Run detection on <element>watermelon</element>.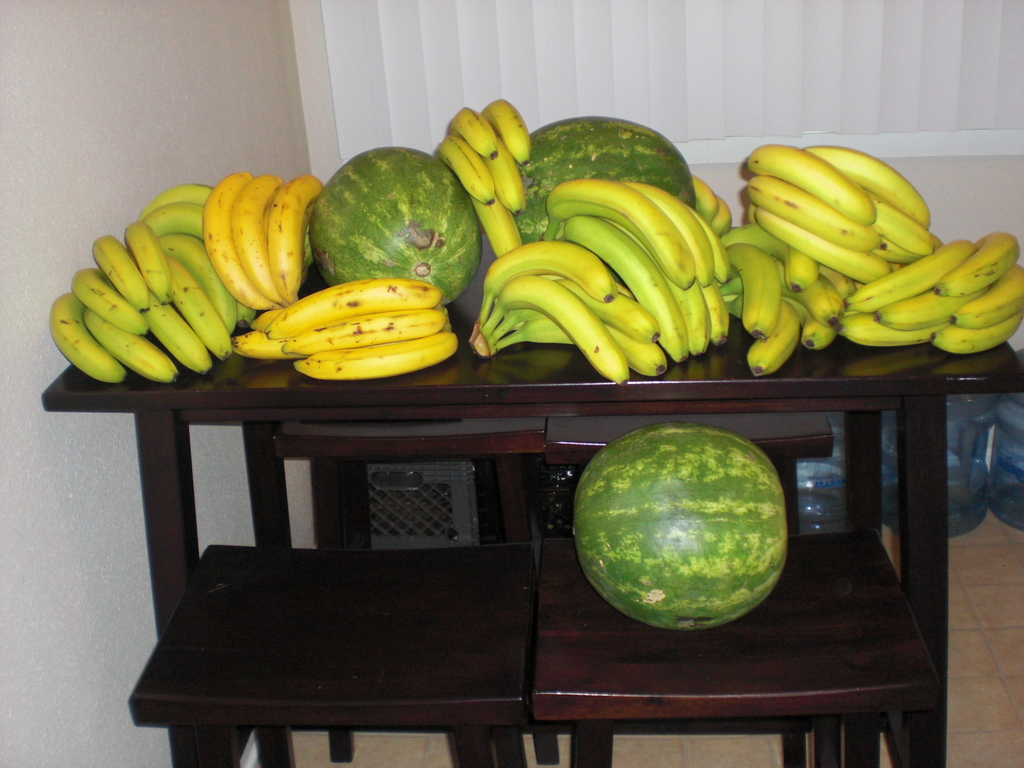
Result: (310,147,481,307).
